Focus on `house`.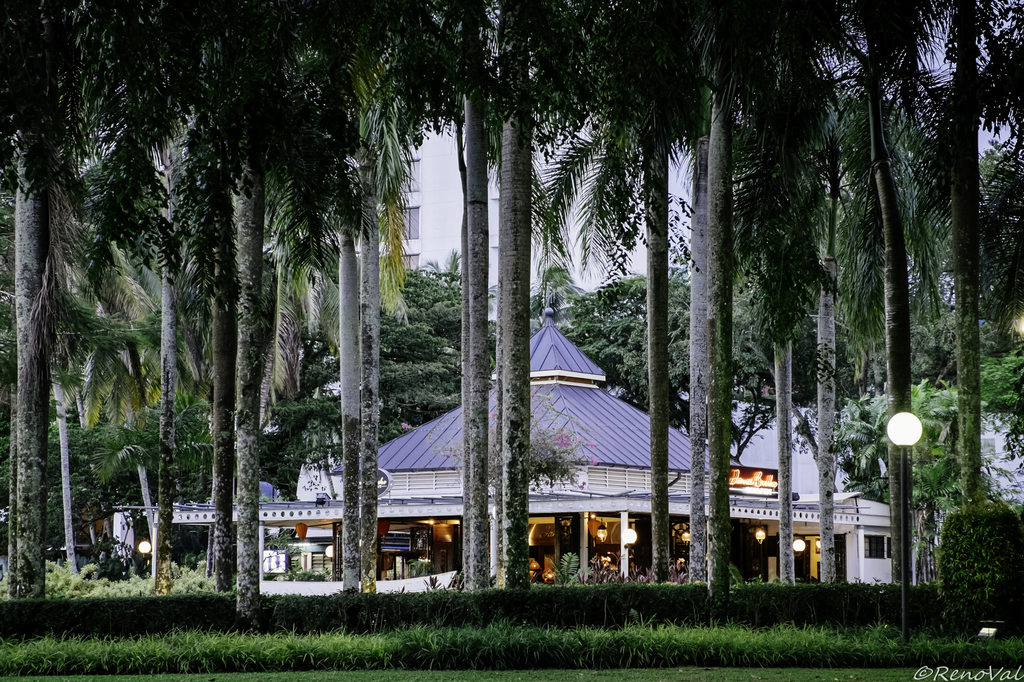
Focused at 349 96 657 333.
